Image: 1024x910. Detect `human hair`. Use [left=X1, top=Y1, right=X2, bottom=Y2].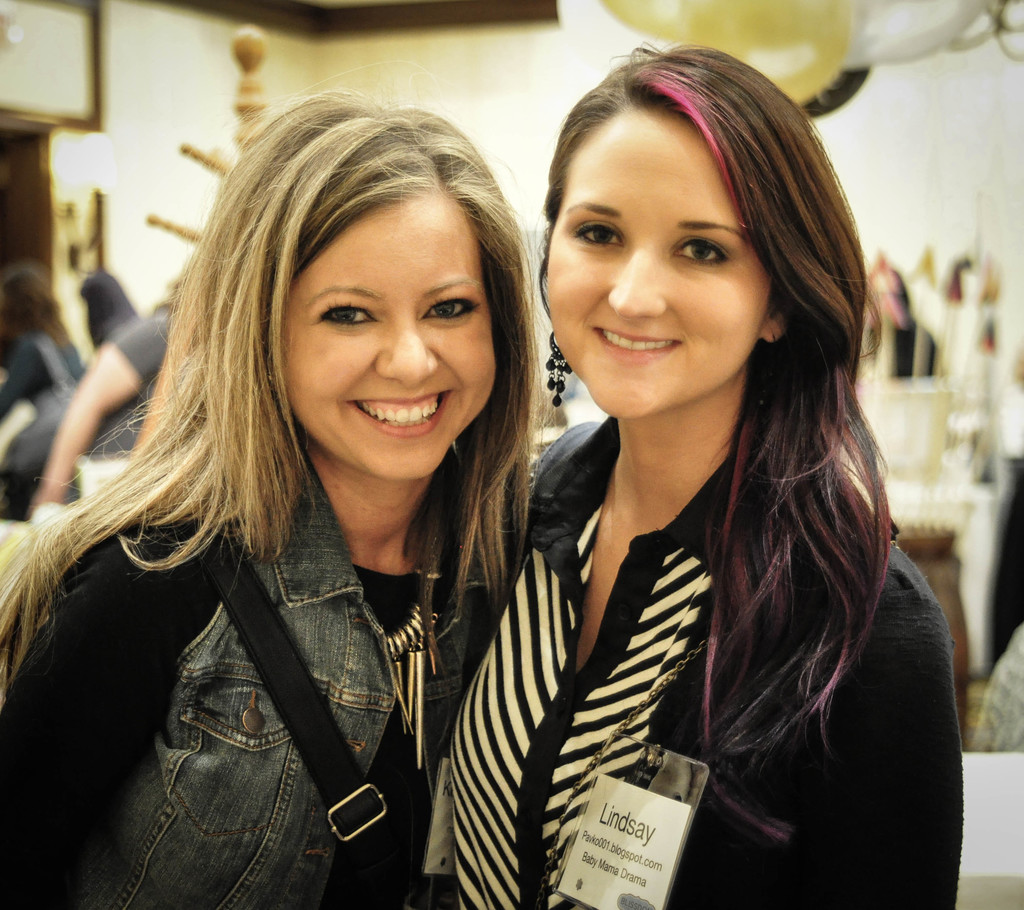
[left=507, top=79, right=898, bottom=729].
